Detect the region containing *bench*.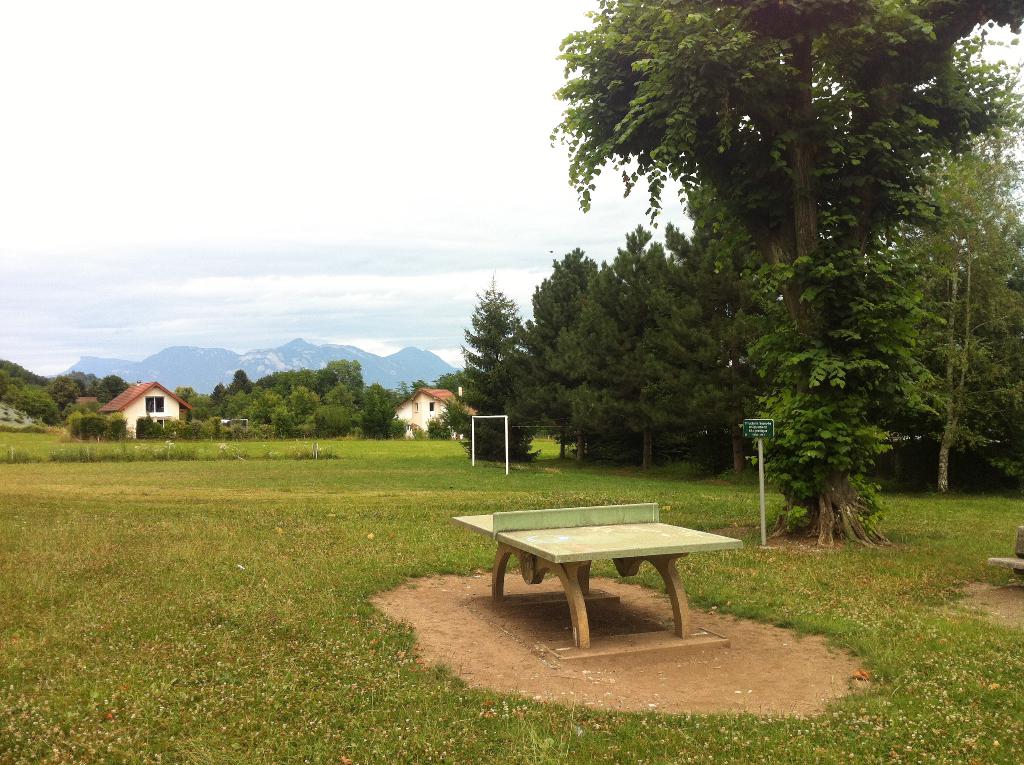
box=[986, 527, 1023, 570].
